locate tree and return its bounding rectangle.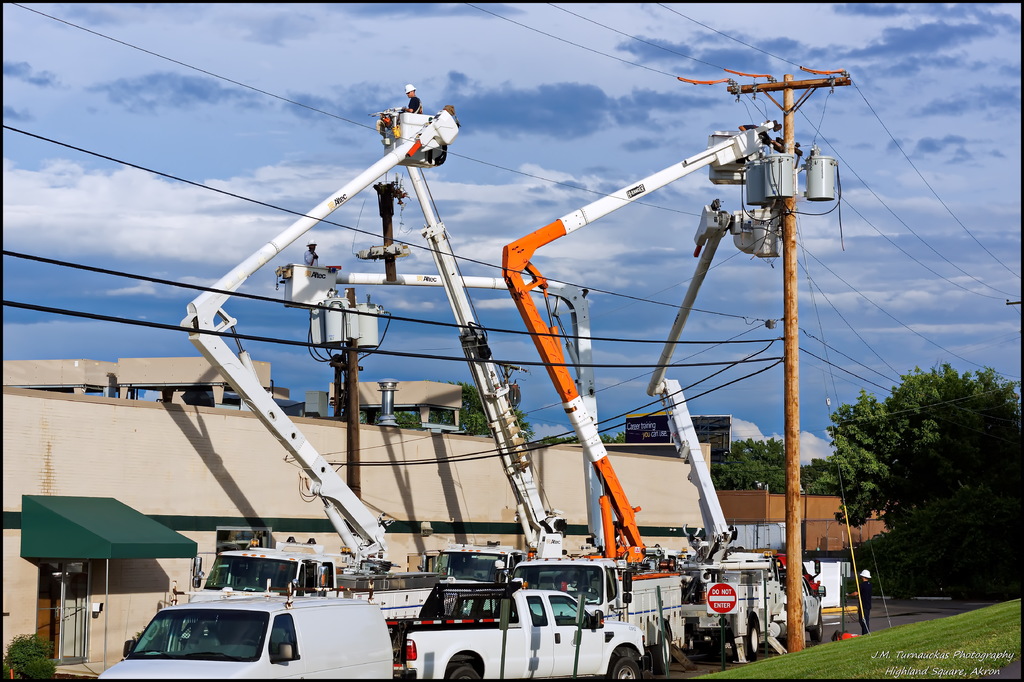
<box>821,353,1007,526</box>.
